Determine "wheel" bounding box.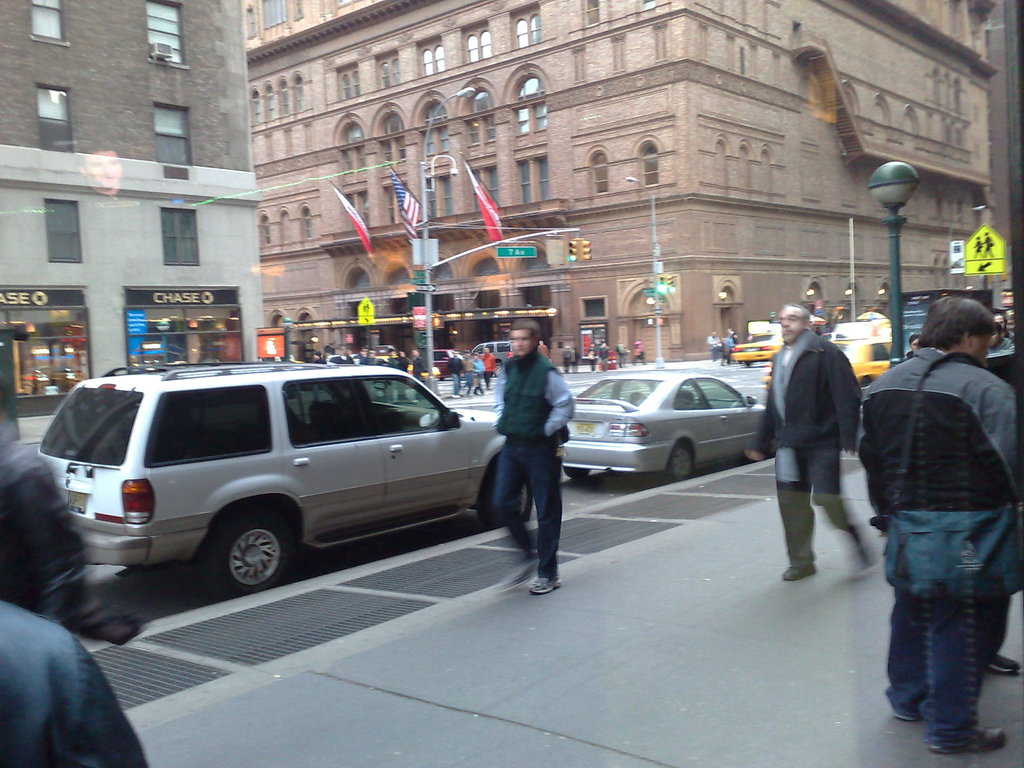
Determined: 563:468:590:481.
